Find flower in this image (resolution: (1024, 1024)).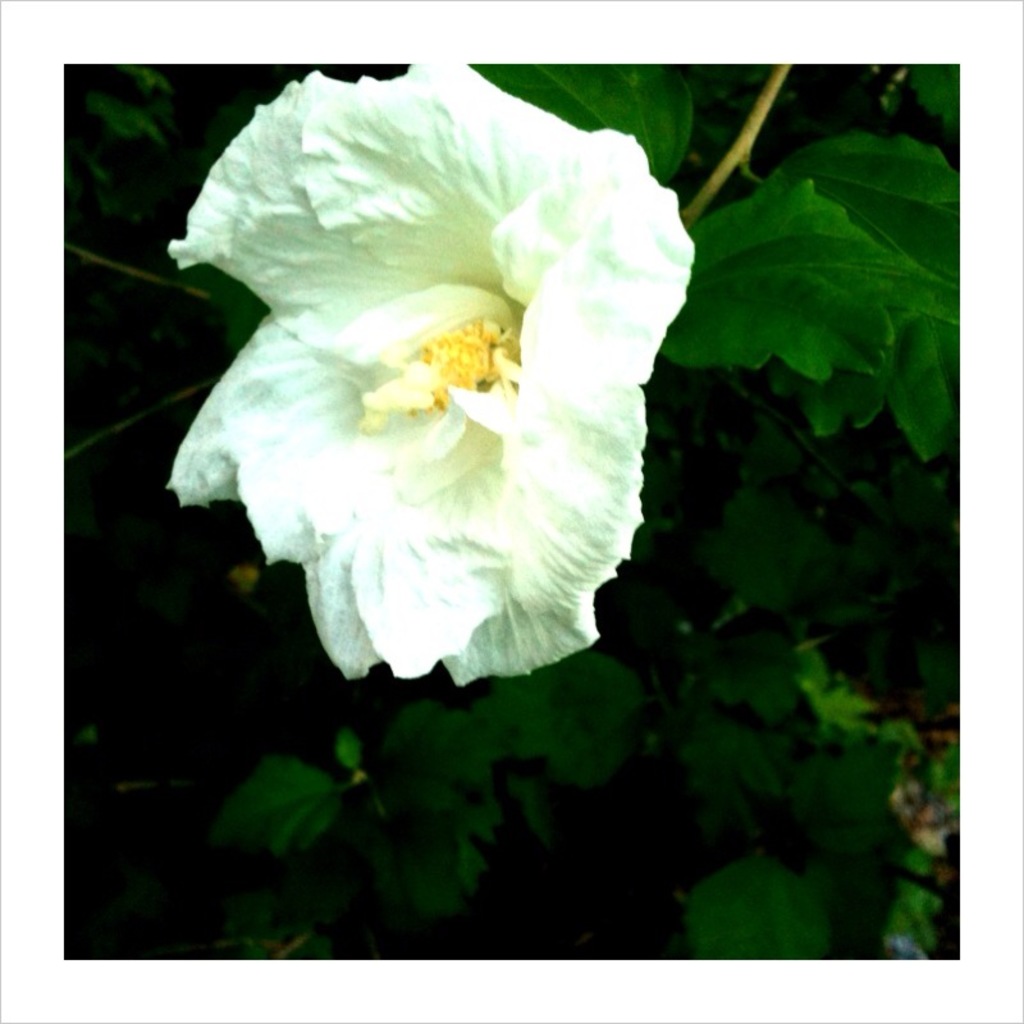
[left=179, top=50, right=694, bottom=707].
